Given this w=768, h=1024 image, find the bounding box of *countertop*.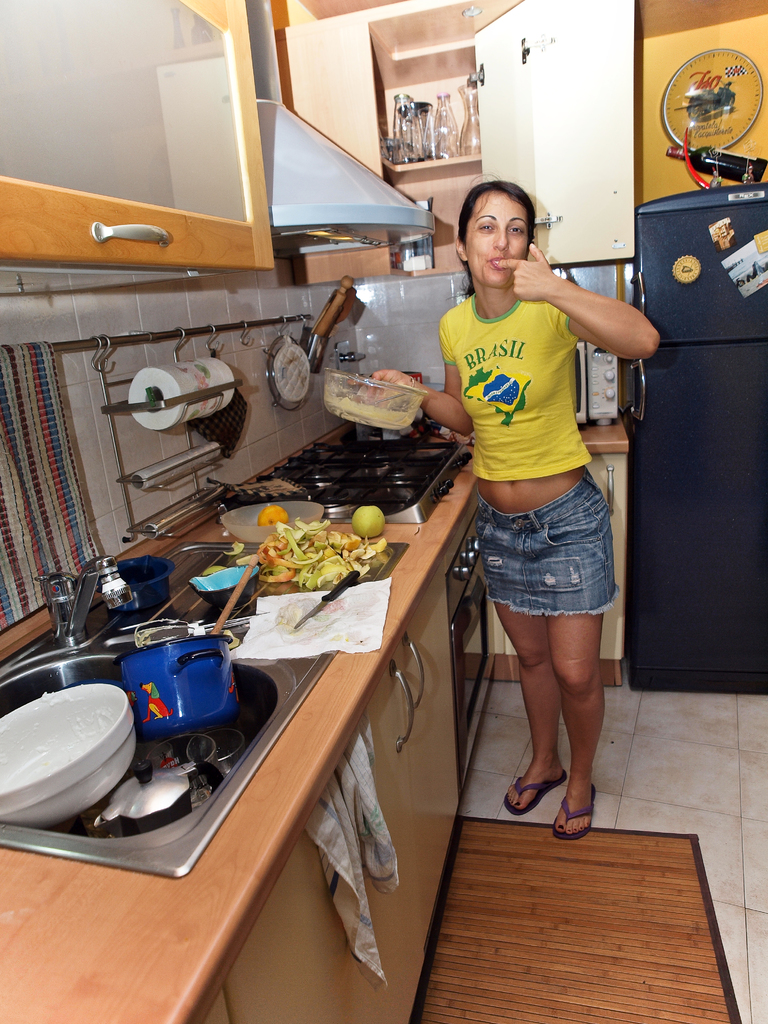
0:401:478:1023.
